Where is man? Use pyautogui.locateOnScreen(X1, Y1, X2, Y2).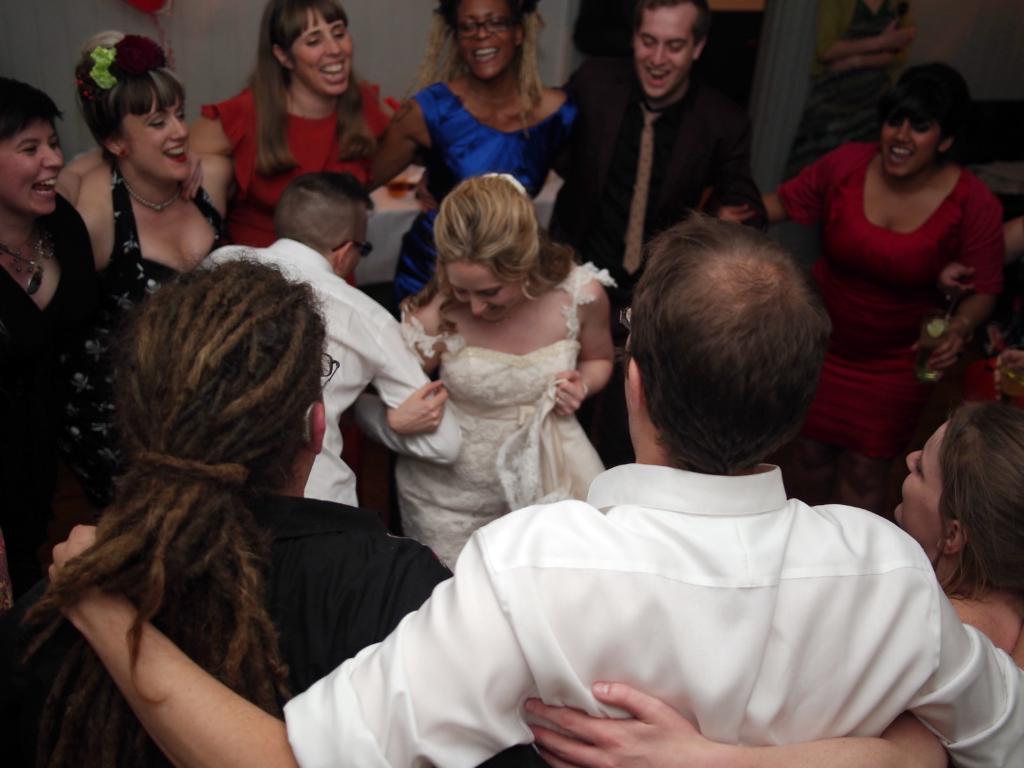
pyautogui.locateOnScreen(193, 173, 467, 509).
